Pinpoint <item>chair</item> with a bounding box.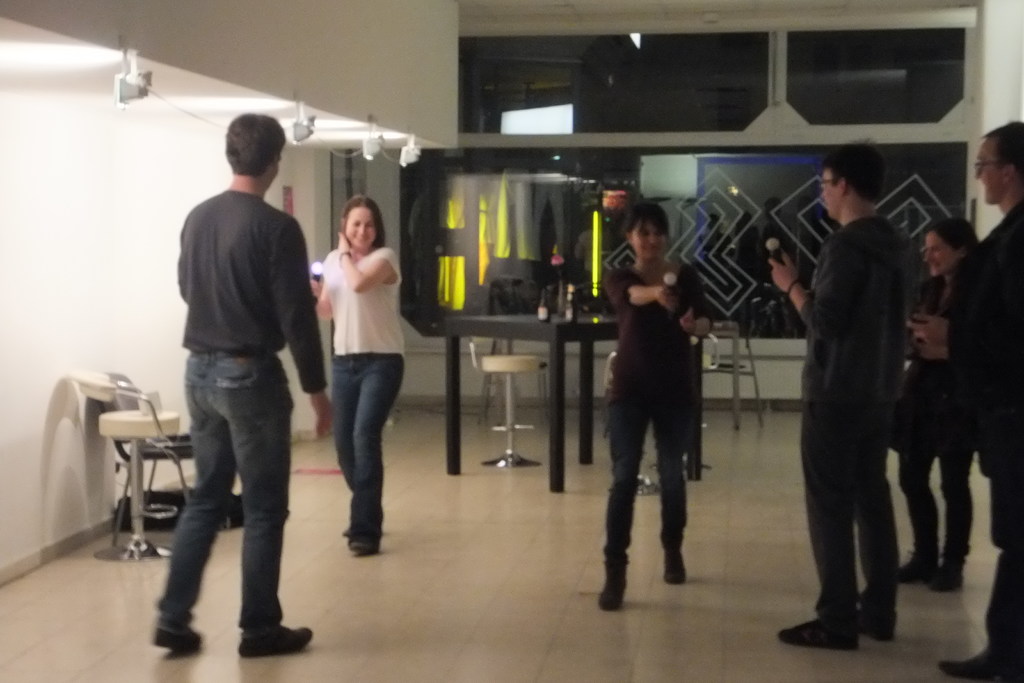
BBox(468, 336, 545, 471).
